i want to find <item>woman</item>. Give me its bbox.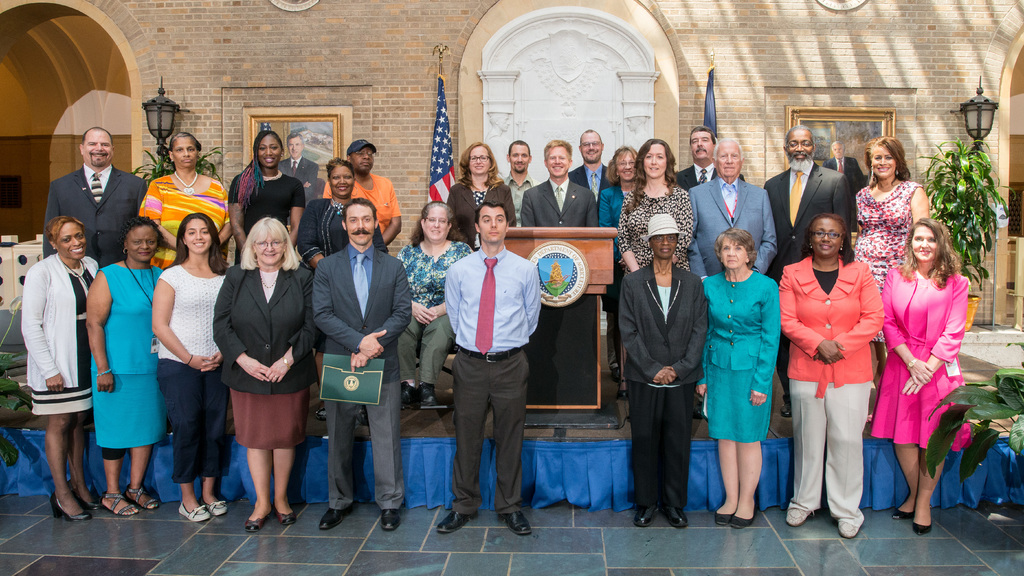
{"x1": 213, "y1": 199, "x2": 302, "y2": 527}.
